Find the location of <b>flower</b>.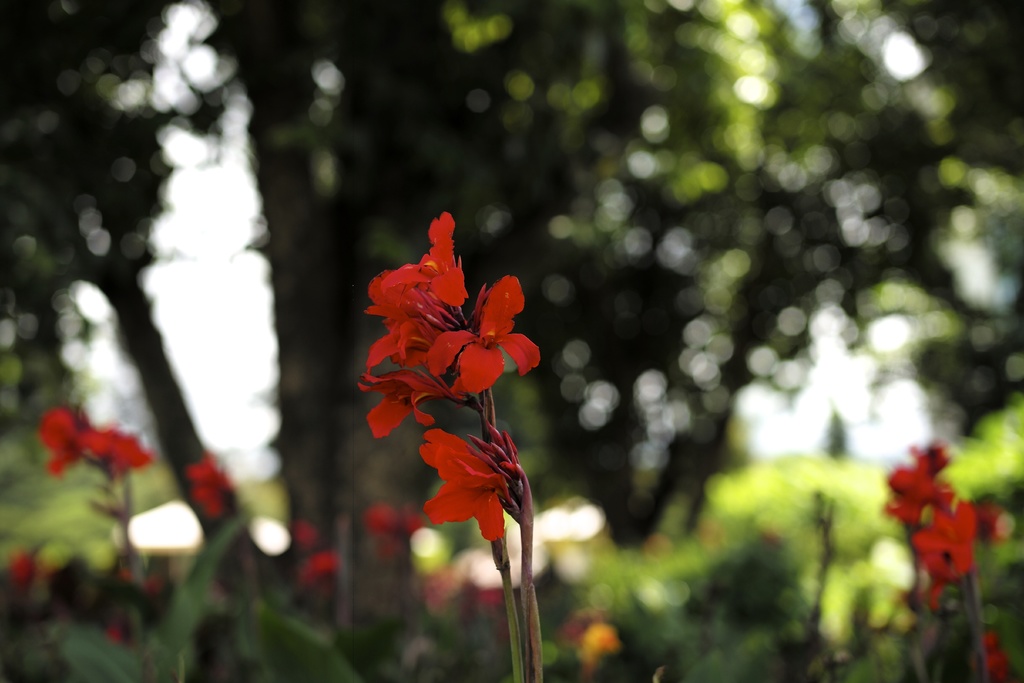
Location: <region>423, 434, 515, 545</region>.
